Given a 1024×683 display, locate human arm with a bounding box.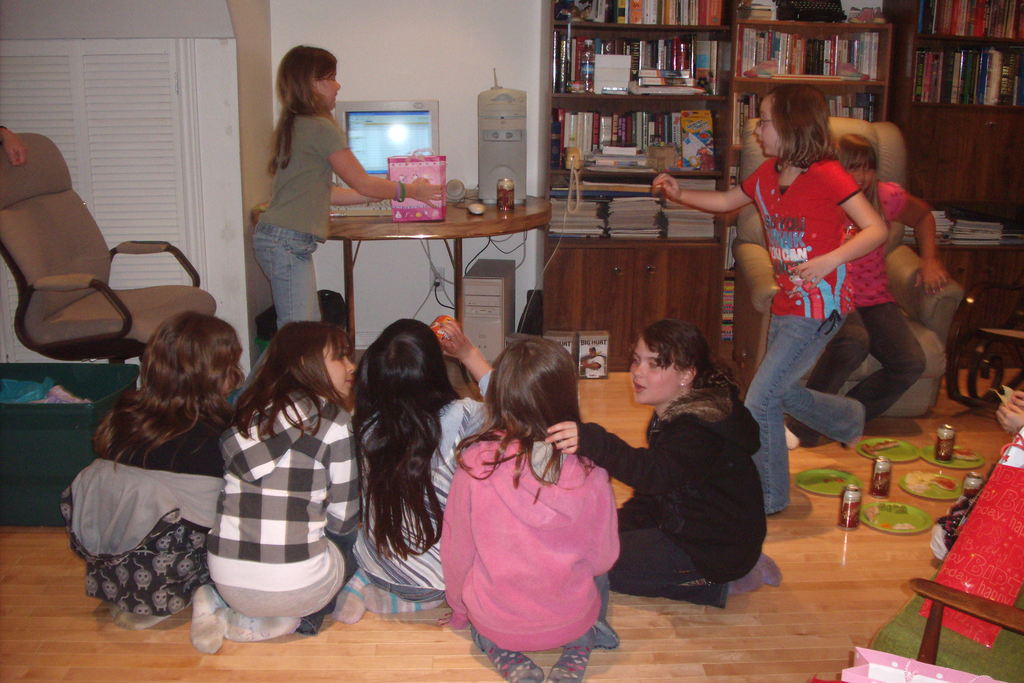
Located: locate(995, 395, 1023, 453).
